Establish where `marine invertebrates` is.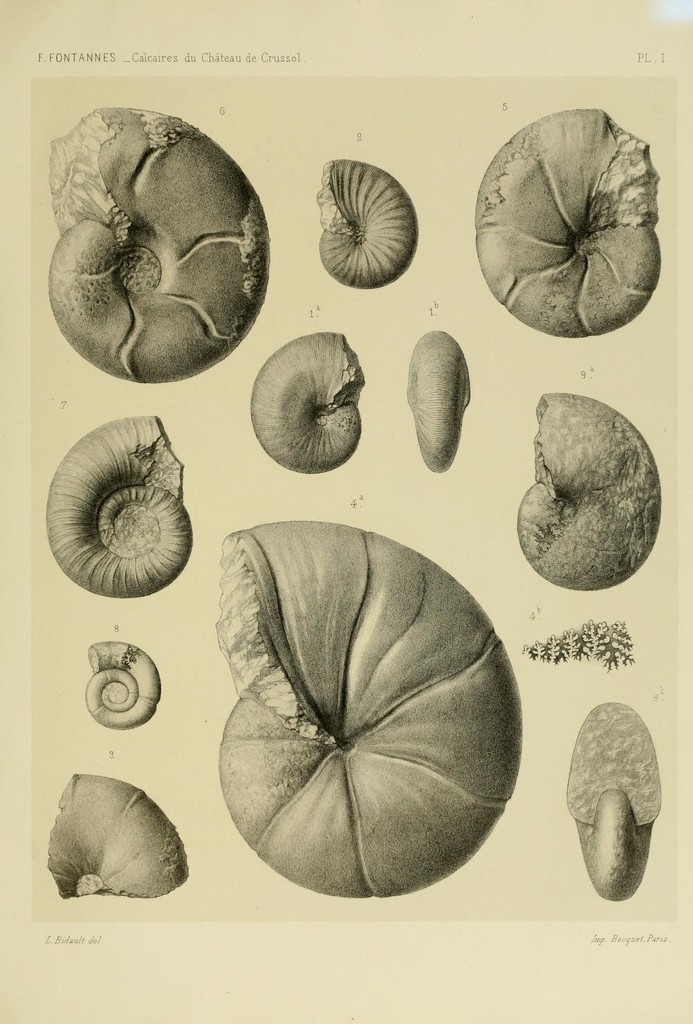
Established at box(45, 410, 198, 601).
